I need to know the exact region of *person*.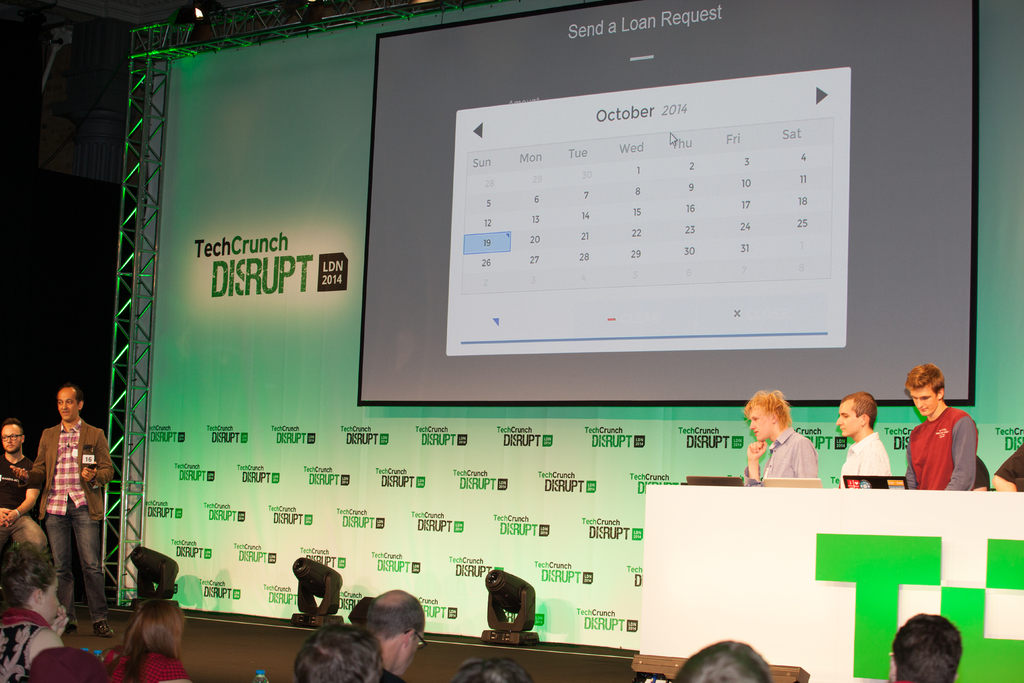
Region: BBox(454, 659, 540, 682).
